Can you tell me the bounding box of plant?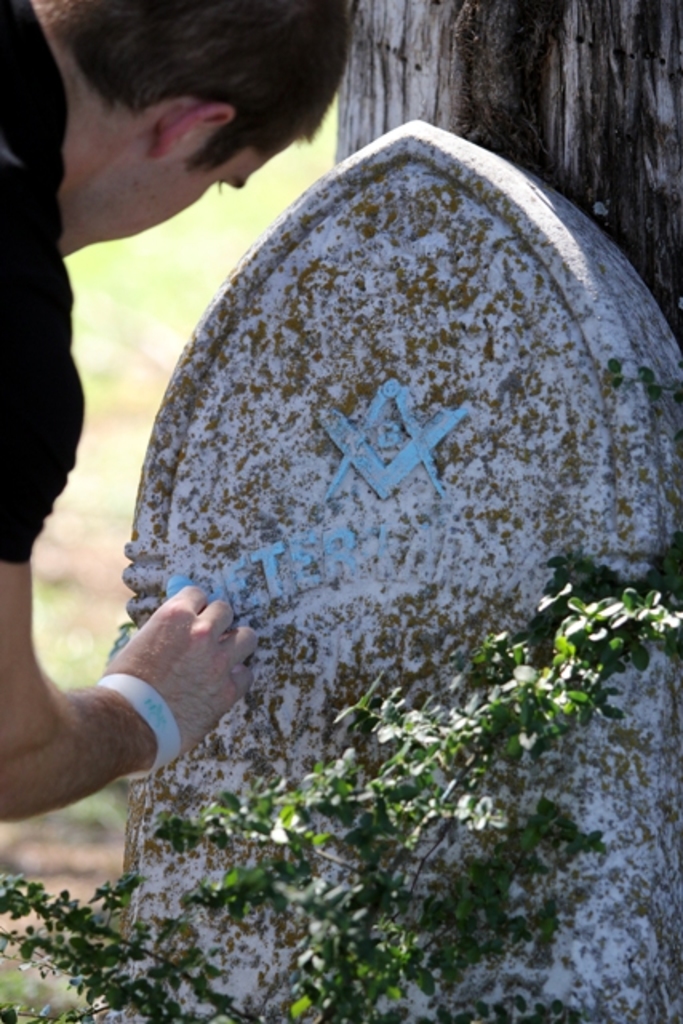
x1=0 y1=565 x2=681 y2=1022.
